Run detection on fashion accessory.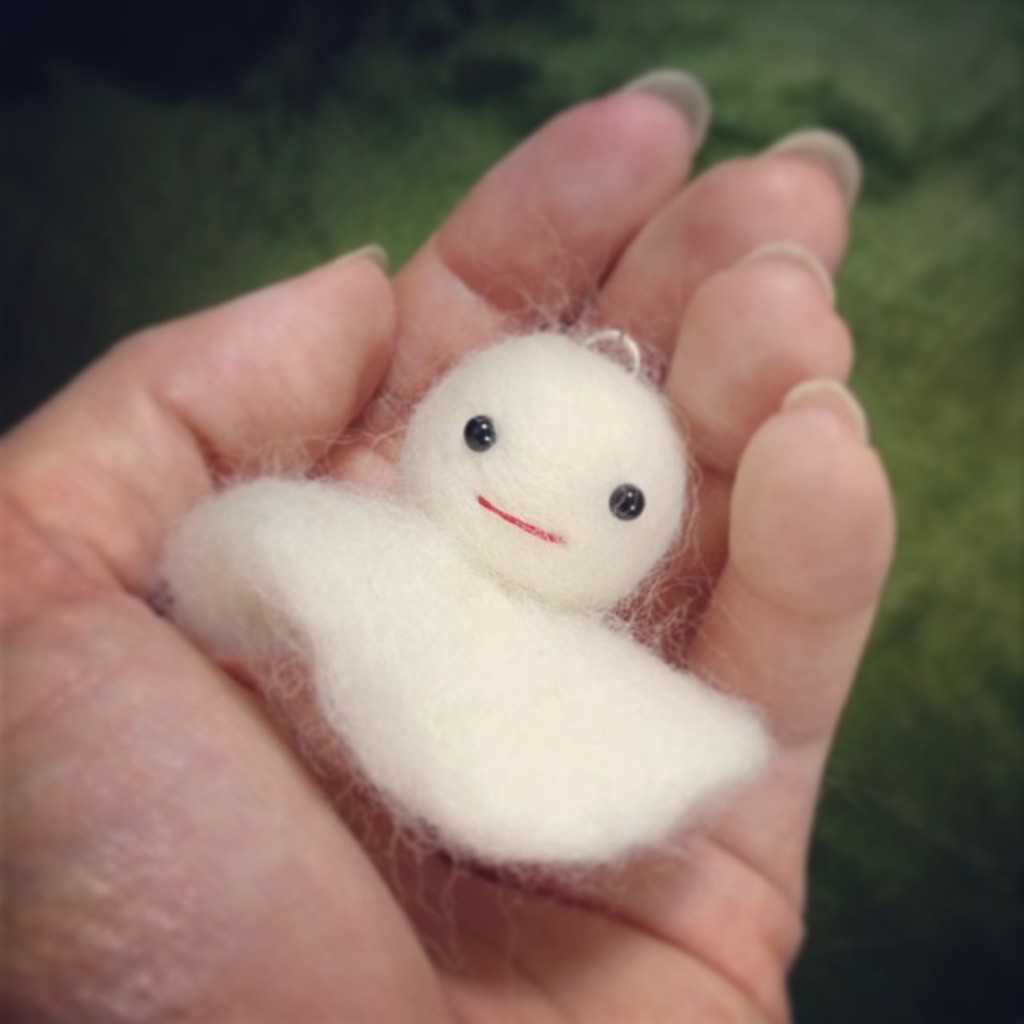
Result: 157:320:778:874.
